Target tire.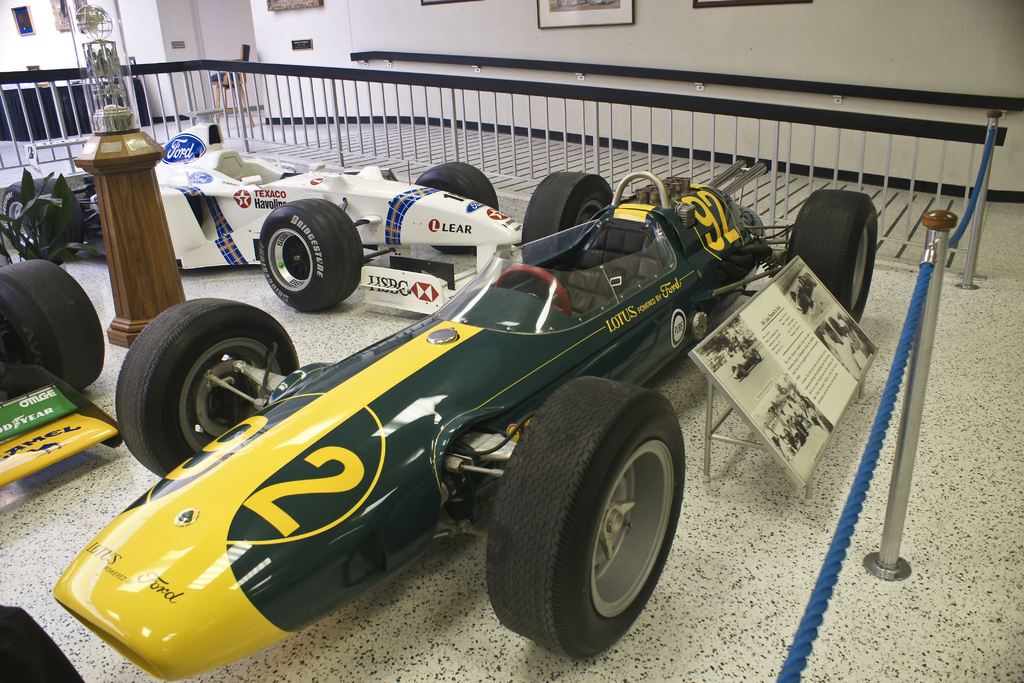
Target region: {"left": 753, "top": 350, "right": 762, "bottom": 359}.
